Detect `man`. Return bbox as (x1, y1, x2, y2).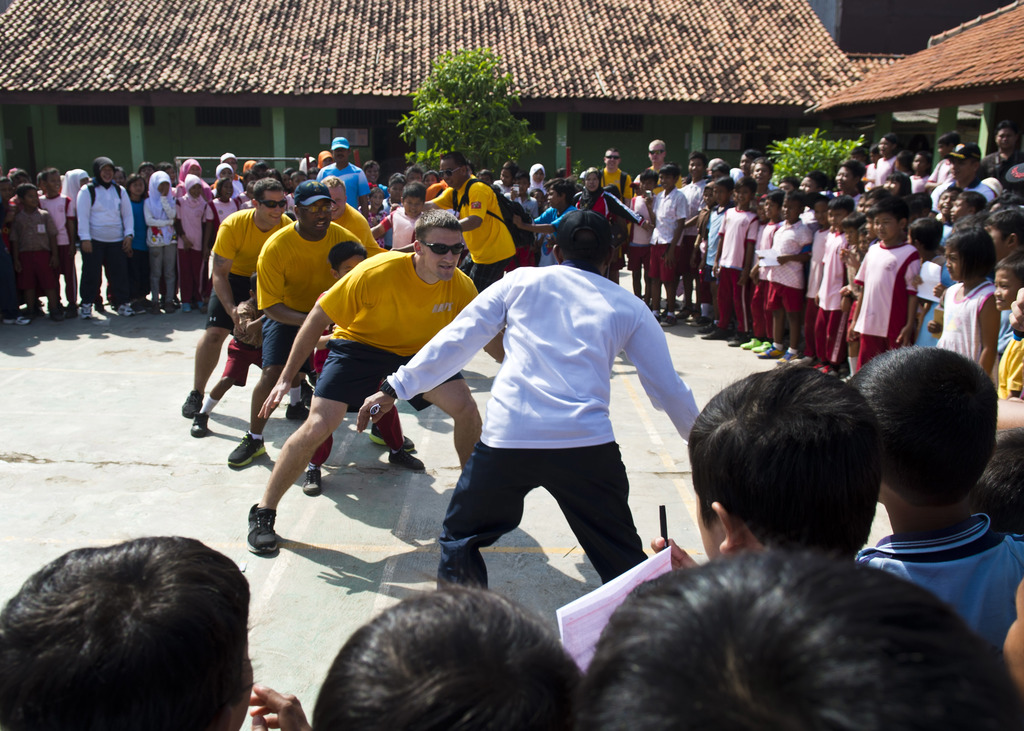
(243, 208, 513, 559).
